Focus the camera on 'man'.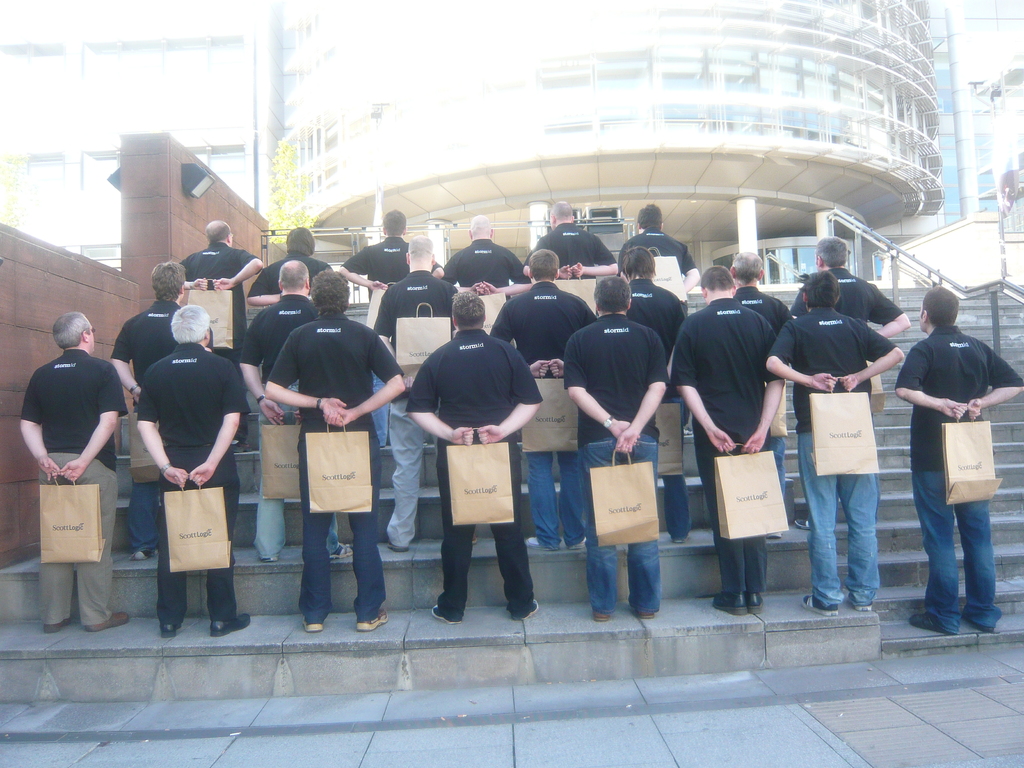
Focus region: (left=177, top=220, right=262, bottom=447).
